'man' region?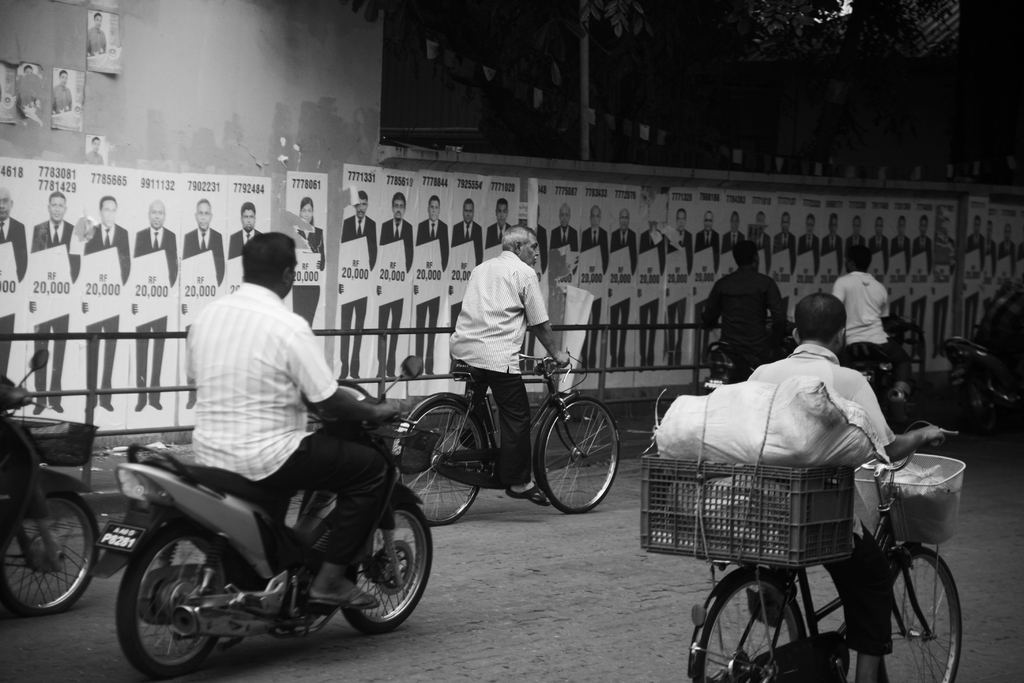
bbox=(130, 198, 178, 412)
